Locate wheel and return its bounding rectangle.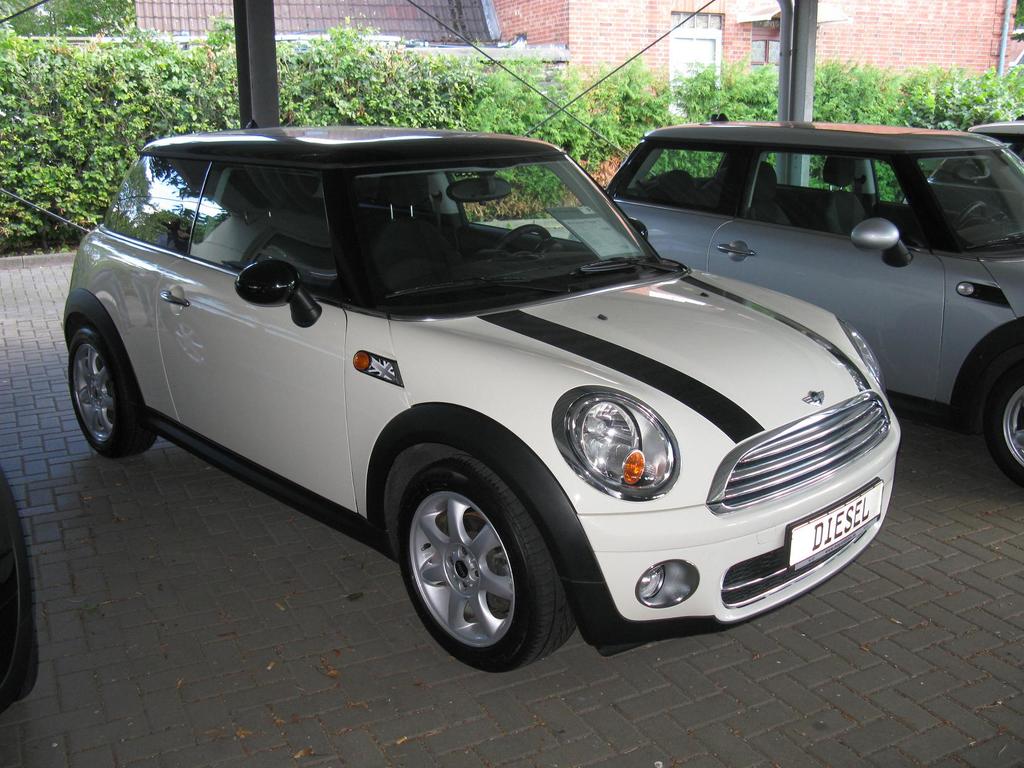
{"x1": 397, "y1": 460, "x2": 578, "y2": 674}.
